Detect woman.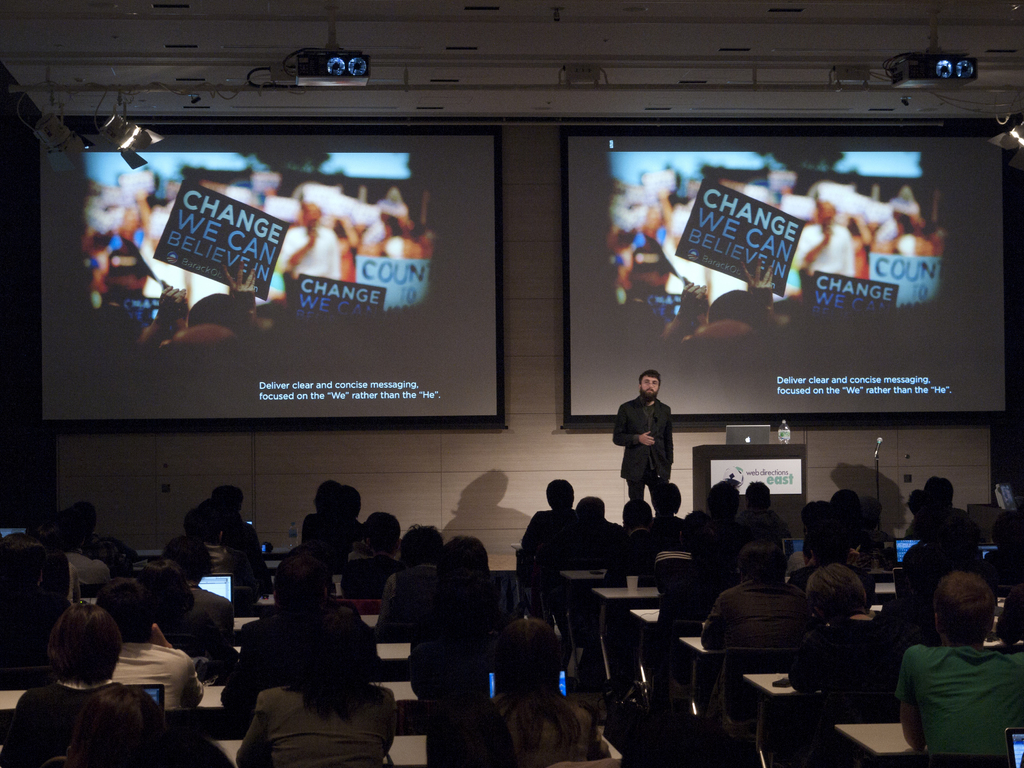
Detected at detection(448, 623, 608, 767).
